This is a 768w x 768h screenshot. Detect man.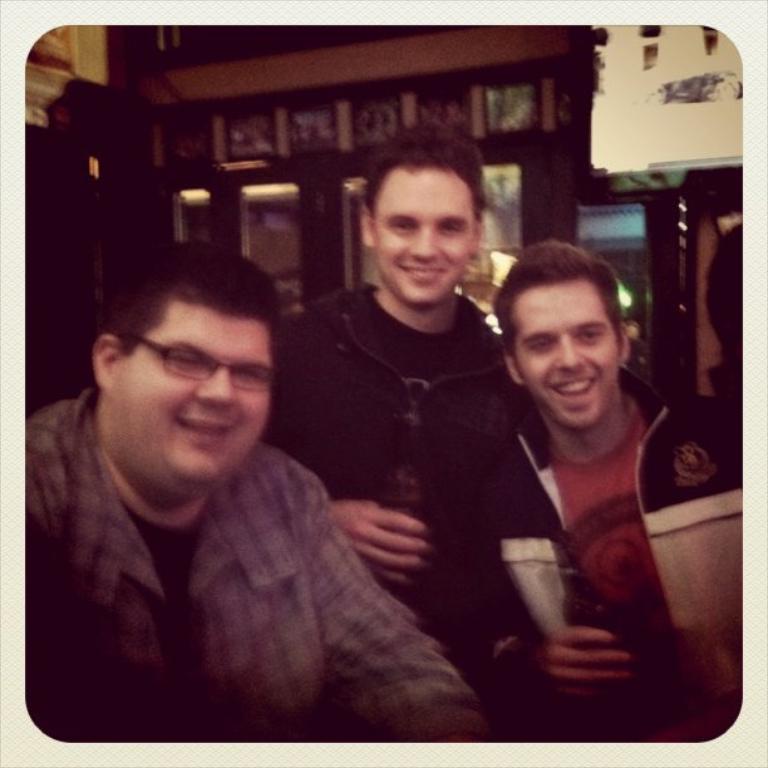
<bbox>489, 231, 686, 717</bbox>.
